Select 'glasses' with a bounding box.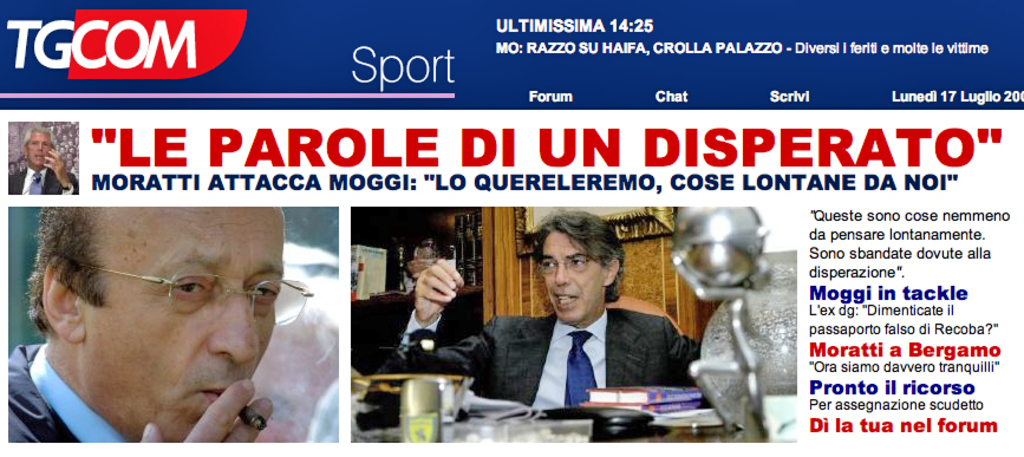
77/257/318/338.
